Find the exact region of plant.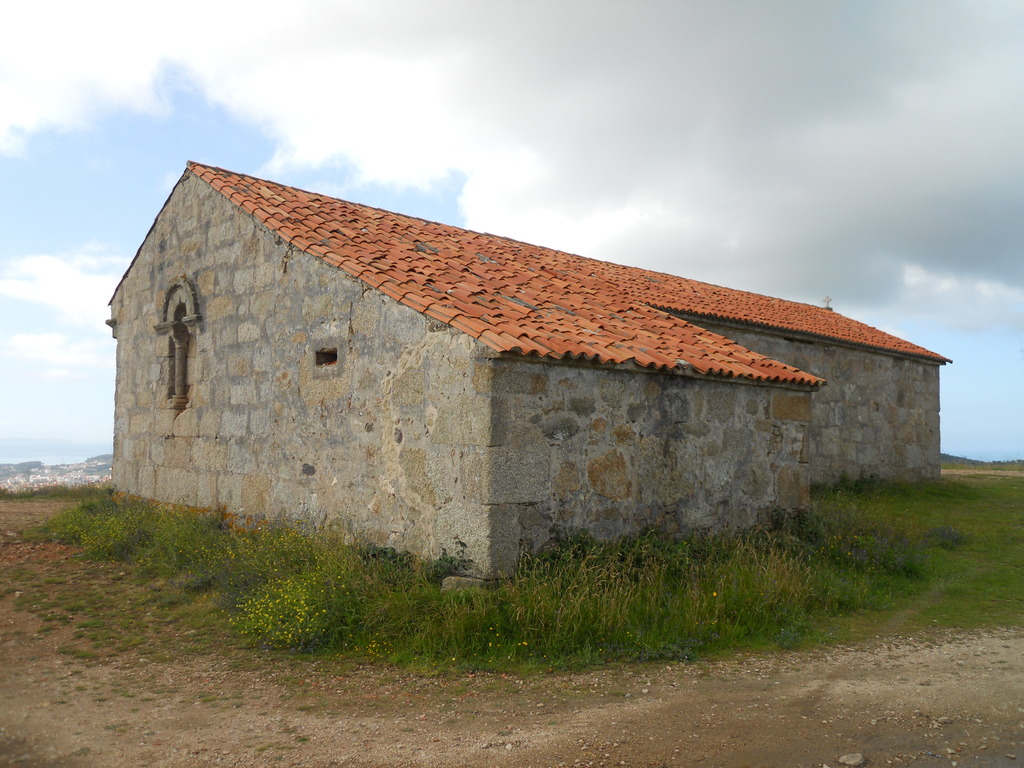
Exact region: 102,721,125,733.
